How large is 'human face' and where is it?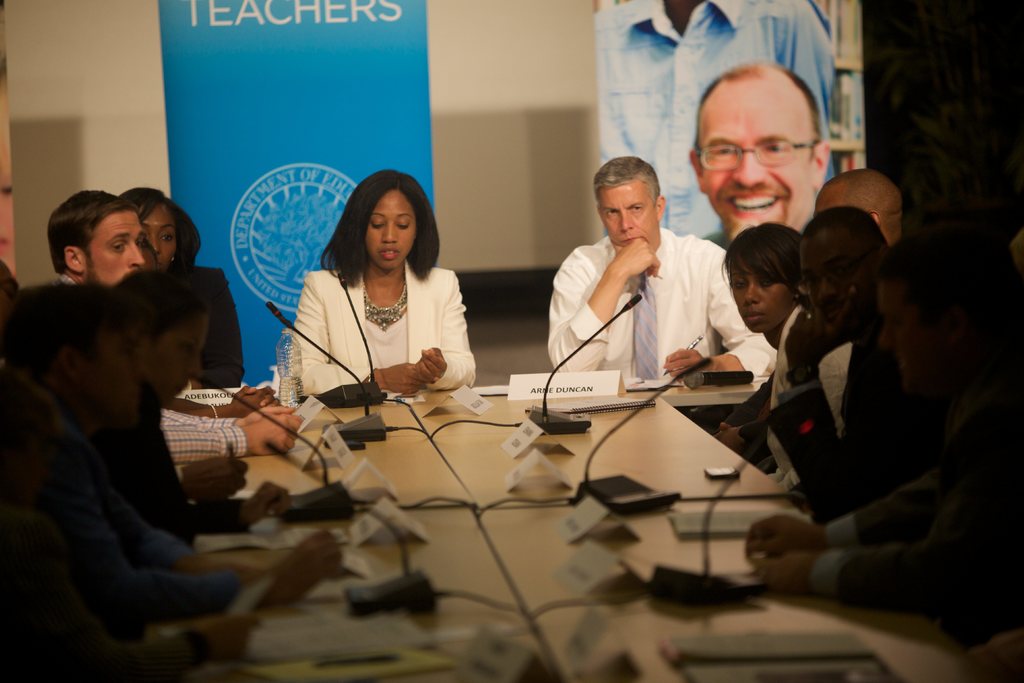
Bounding box: 690/51/846/233.
